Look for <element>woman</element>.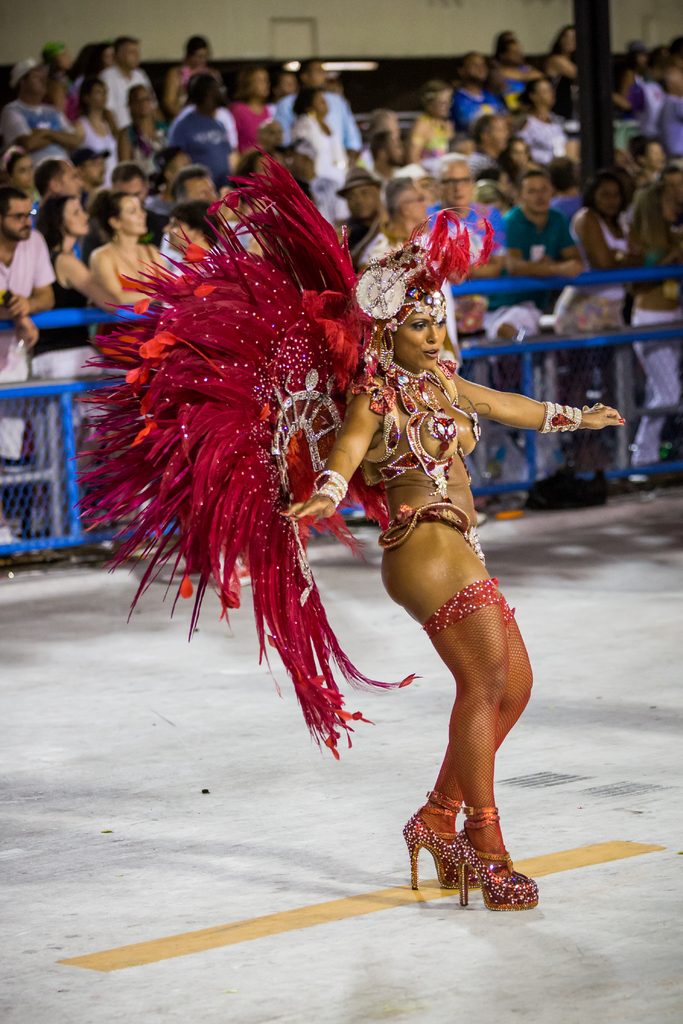
Found: {"left": 281, "top": 286, "right": 626, "bottom": 918}.
